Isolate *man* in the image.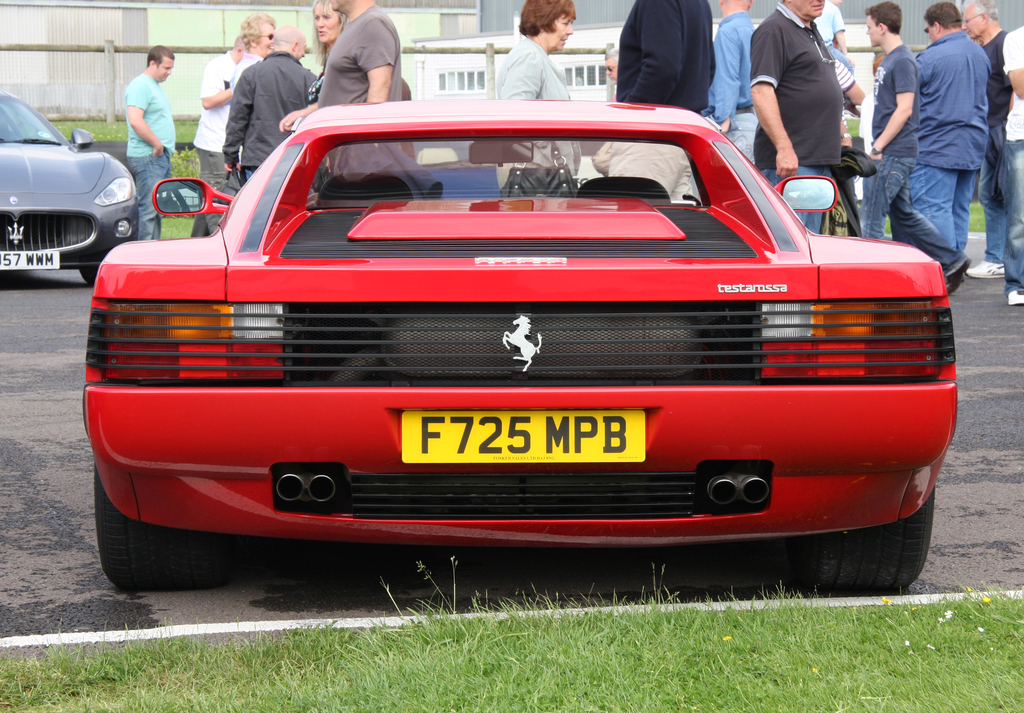
Isolated region: l=278, t=0, r=399, b=132.
